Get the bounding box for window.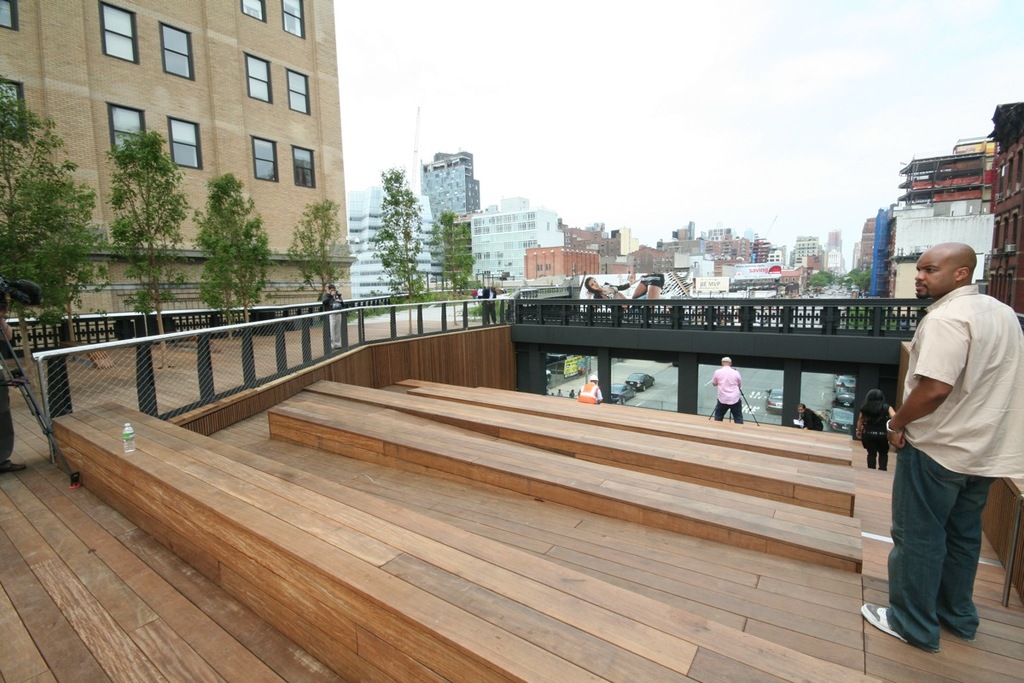
246:56:271:104.
